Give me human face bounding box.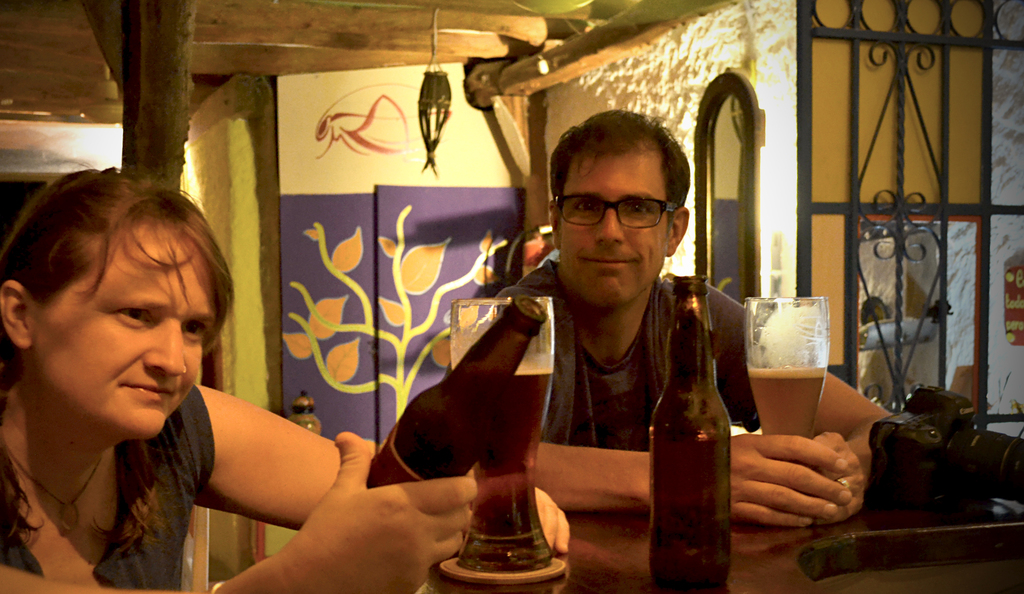
locate(27, 229, 219, 441).
